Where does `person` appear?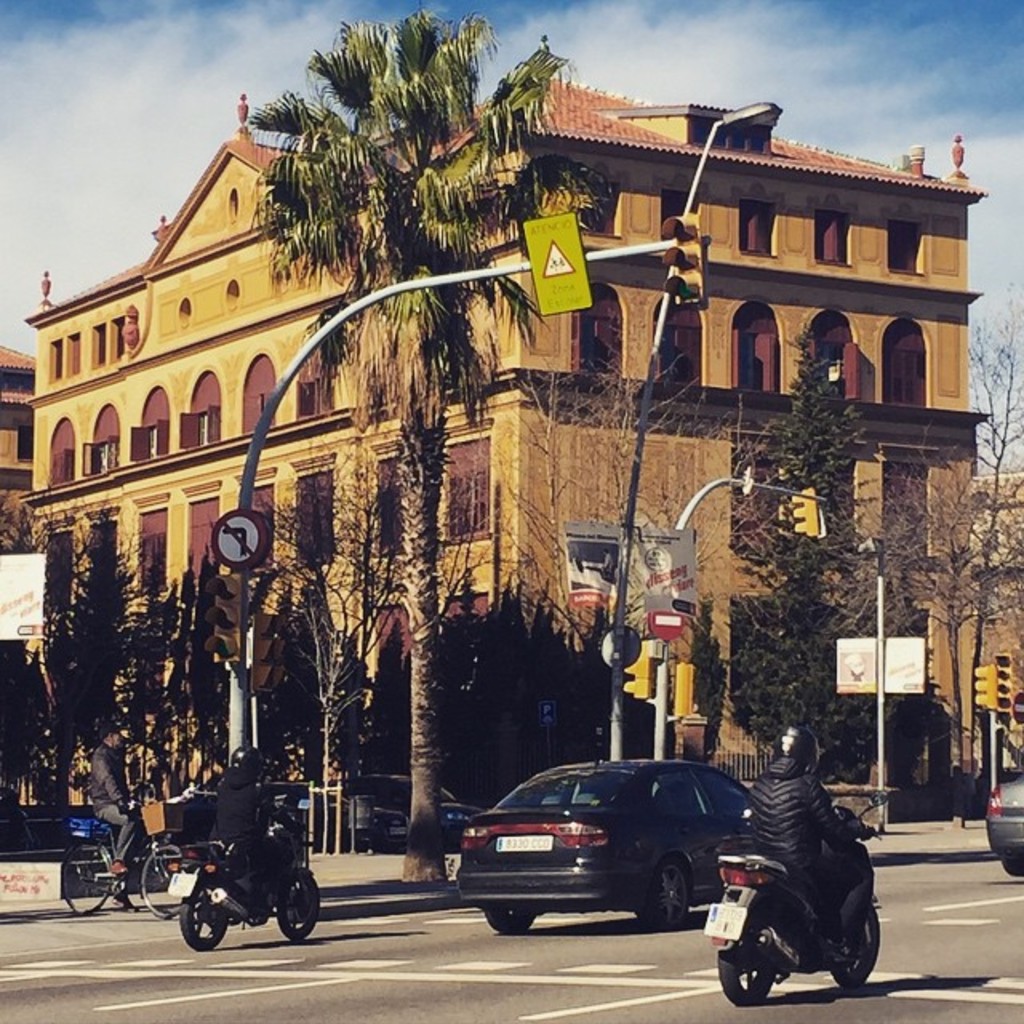
Appears at <region>736, 702, 883, 1006</region>.
